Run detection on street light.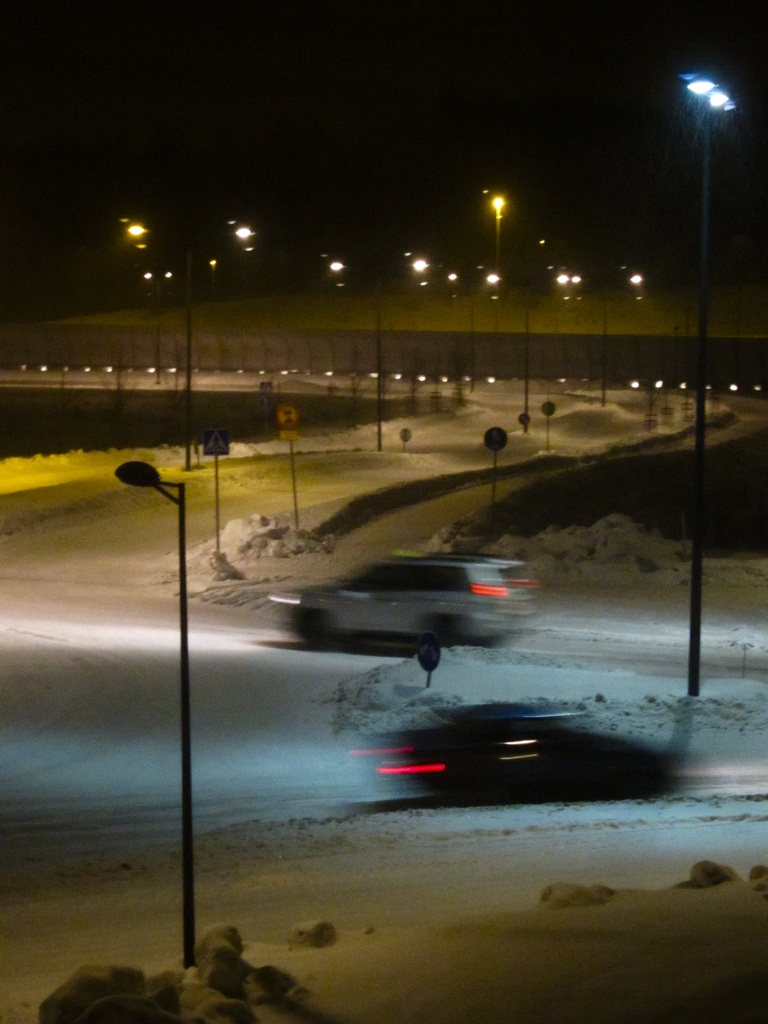
Result: Rect(676, 70, 744, 703).
